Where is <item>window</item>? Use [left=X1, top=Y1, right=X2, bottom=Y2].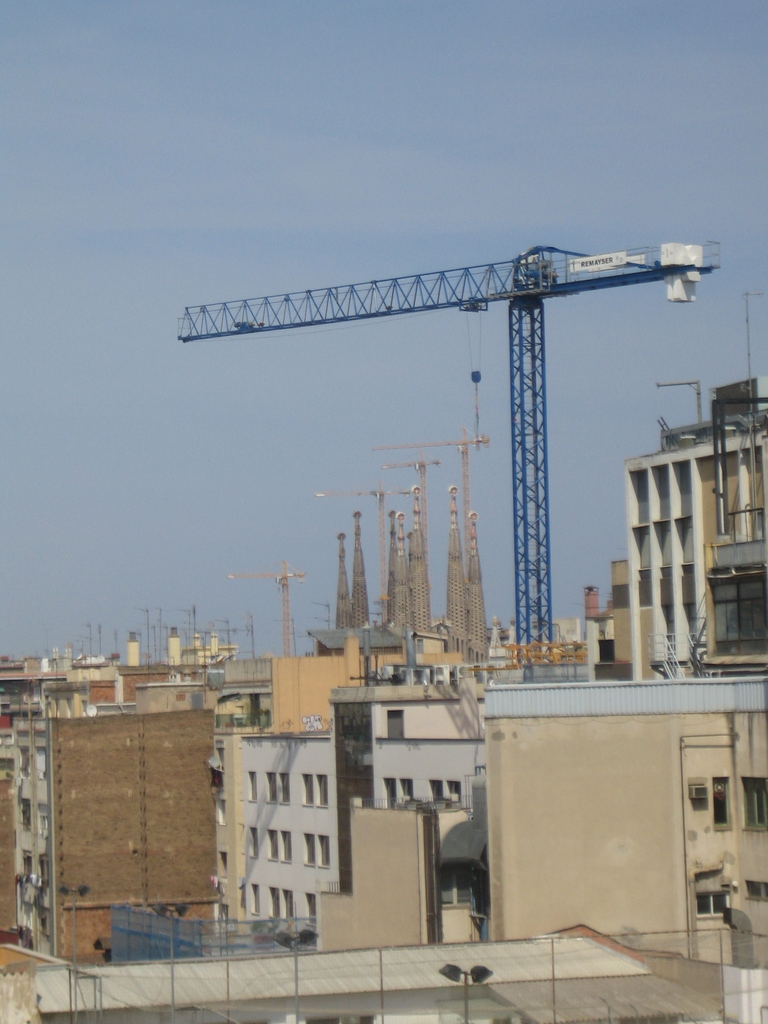
[left=311, top=772, right=335, bottom=809].
